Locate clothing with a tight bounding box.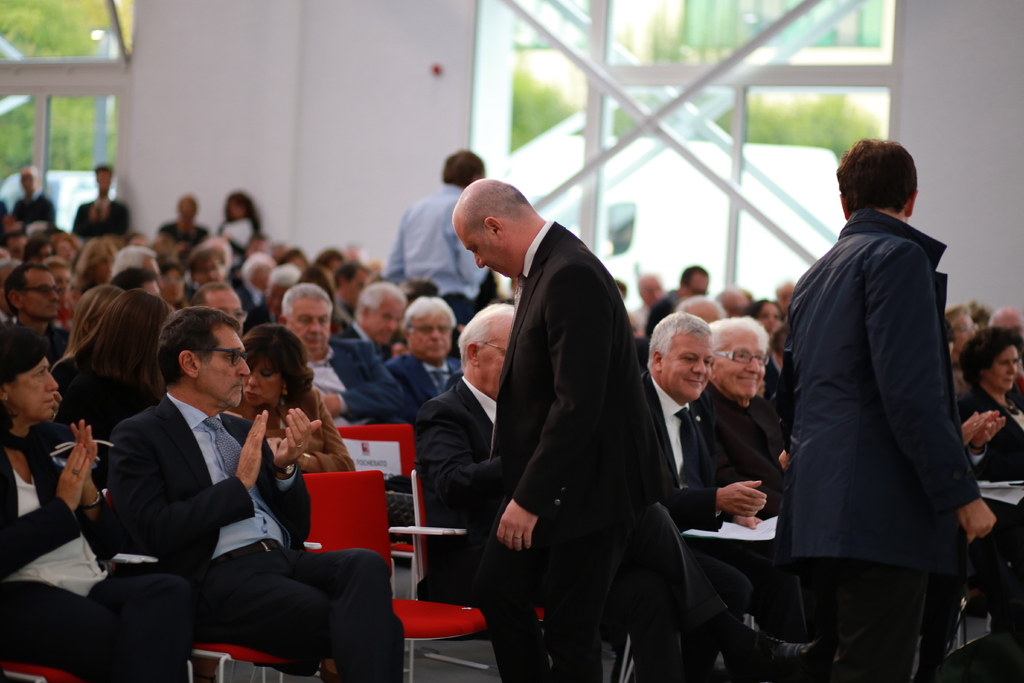
<box>387,353,466,414</box>.
